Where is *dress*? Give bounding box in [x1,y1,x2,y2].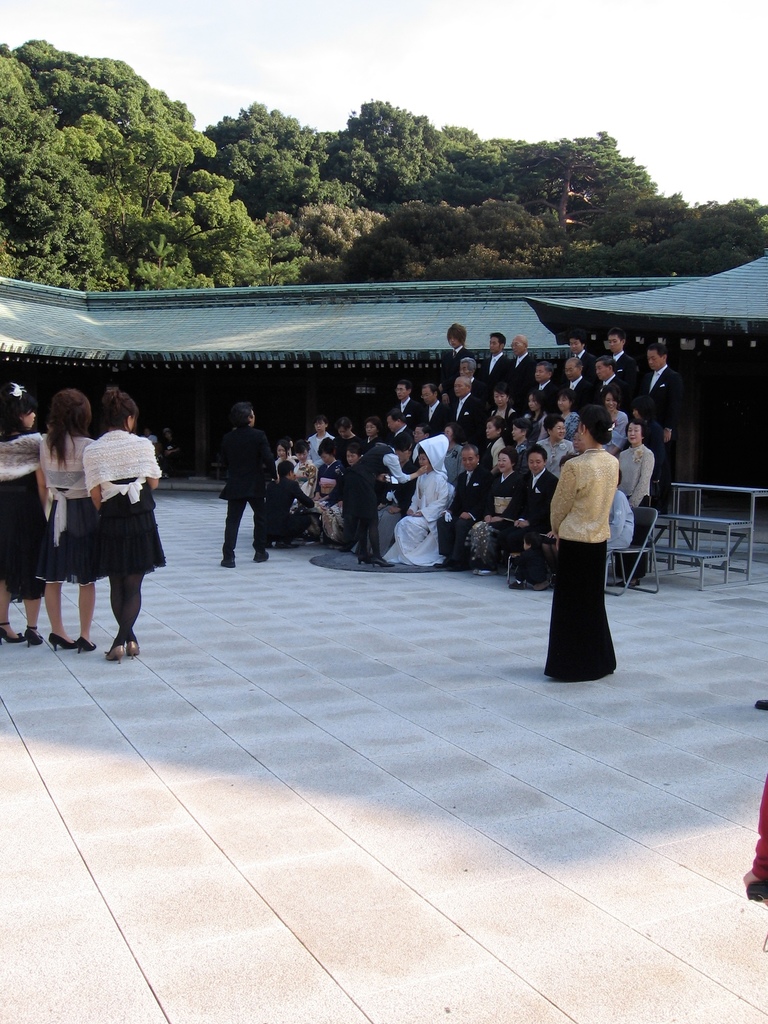
[0,469,47,595].
